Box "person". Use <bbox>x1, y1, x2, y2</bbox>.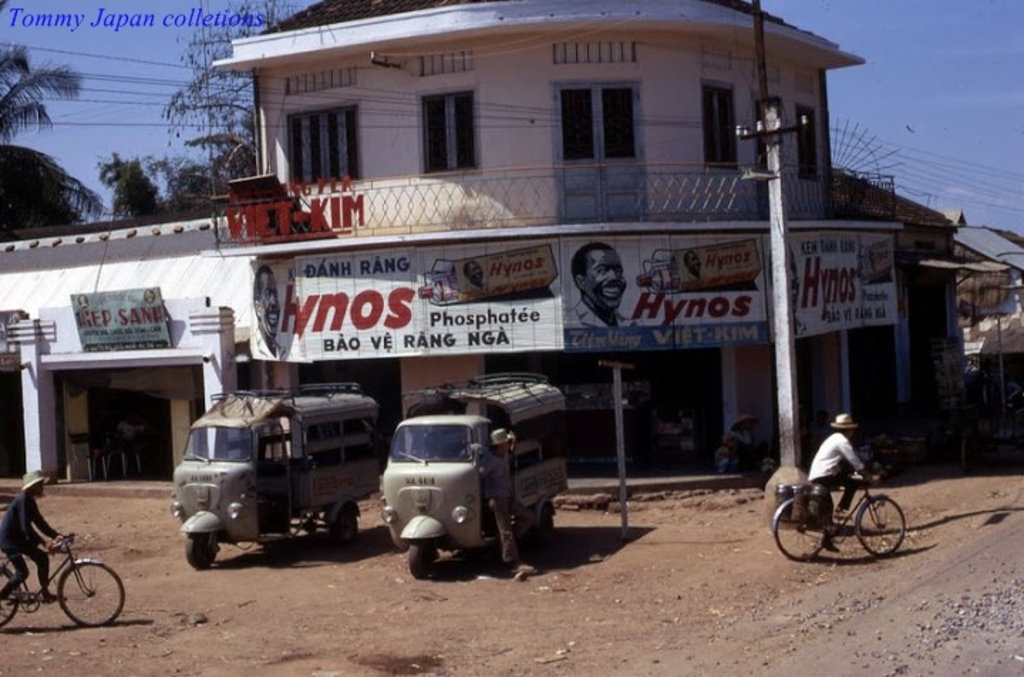
<bbox>558, 240, 651, 334</bbox>.
